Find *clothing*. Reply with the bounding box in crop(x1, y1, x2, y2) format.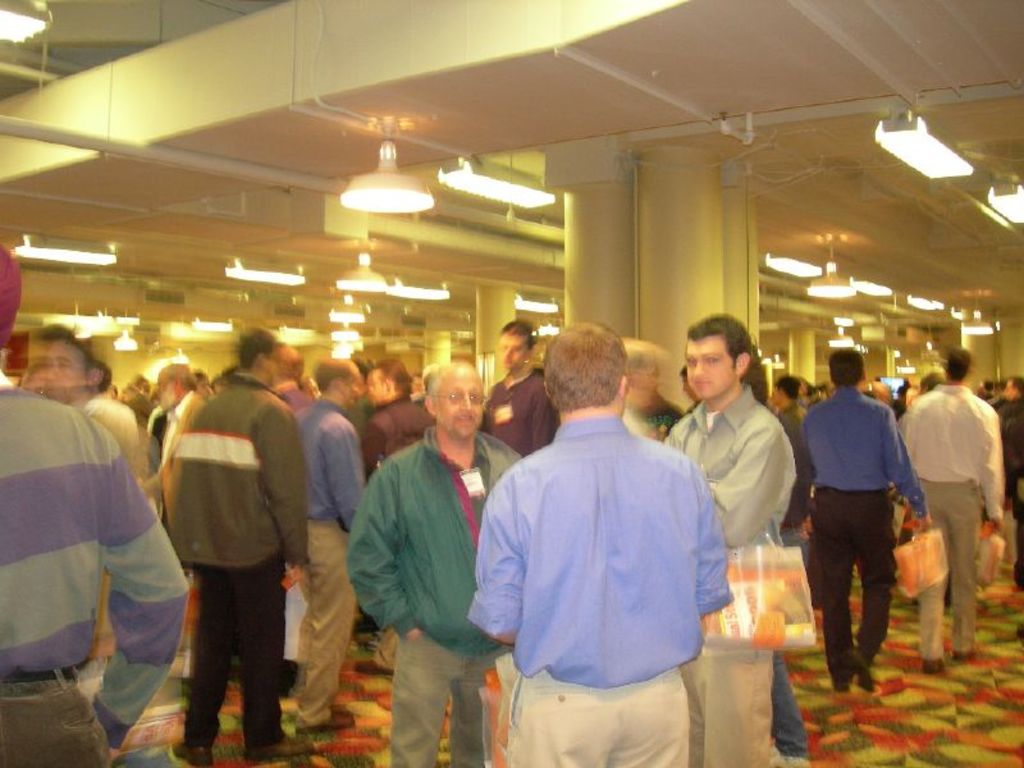
crop(794, 374, 933, 684).
